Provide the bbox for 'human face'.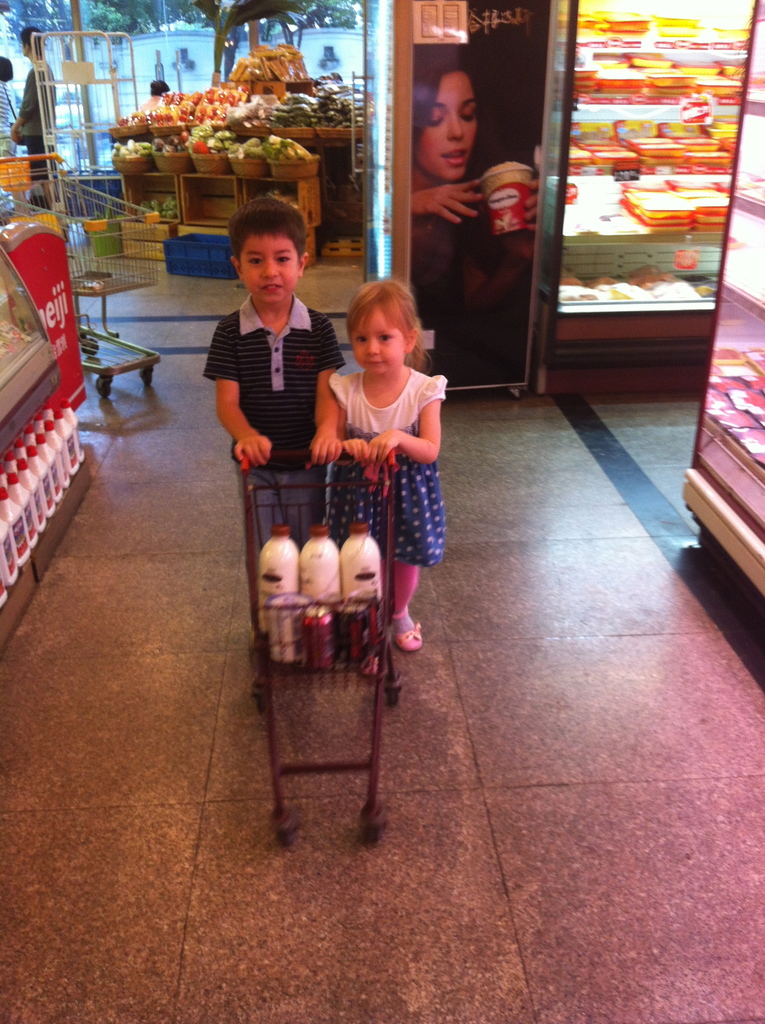
x1=355 y1=313 x2=406 y2=385.
